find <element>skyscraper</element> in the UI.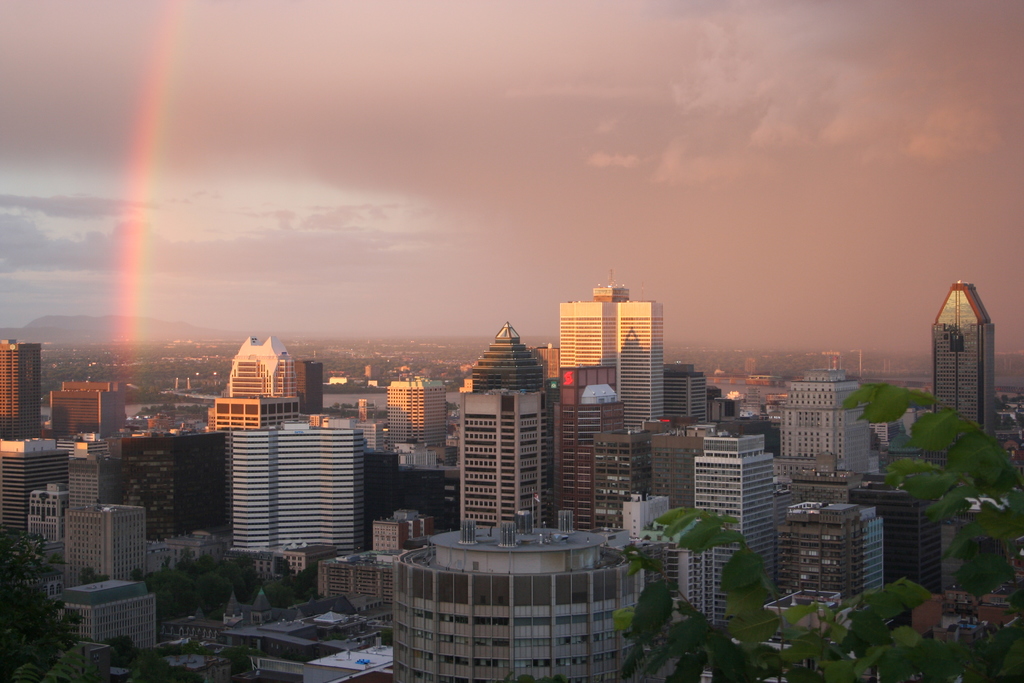
UI element at bbox(231, 420, 372, 554).
